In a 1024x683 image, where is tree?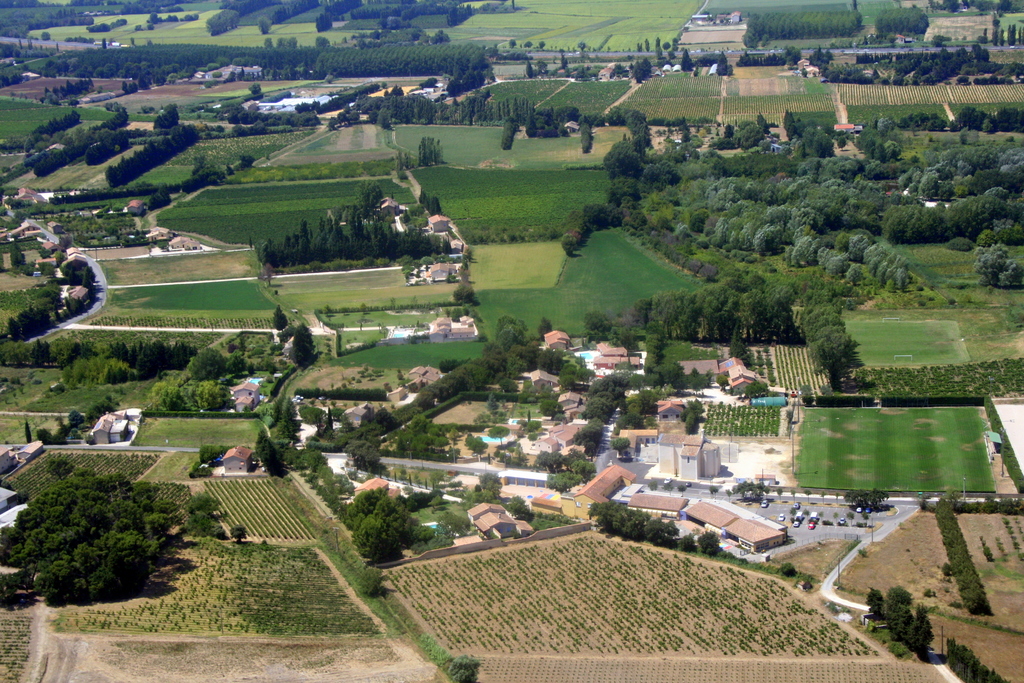
bbox=[260, 436, 276, 468].
